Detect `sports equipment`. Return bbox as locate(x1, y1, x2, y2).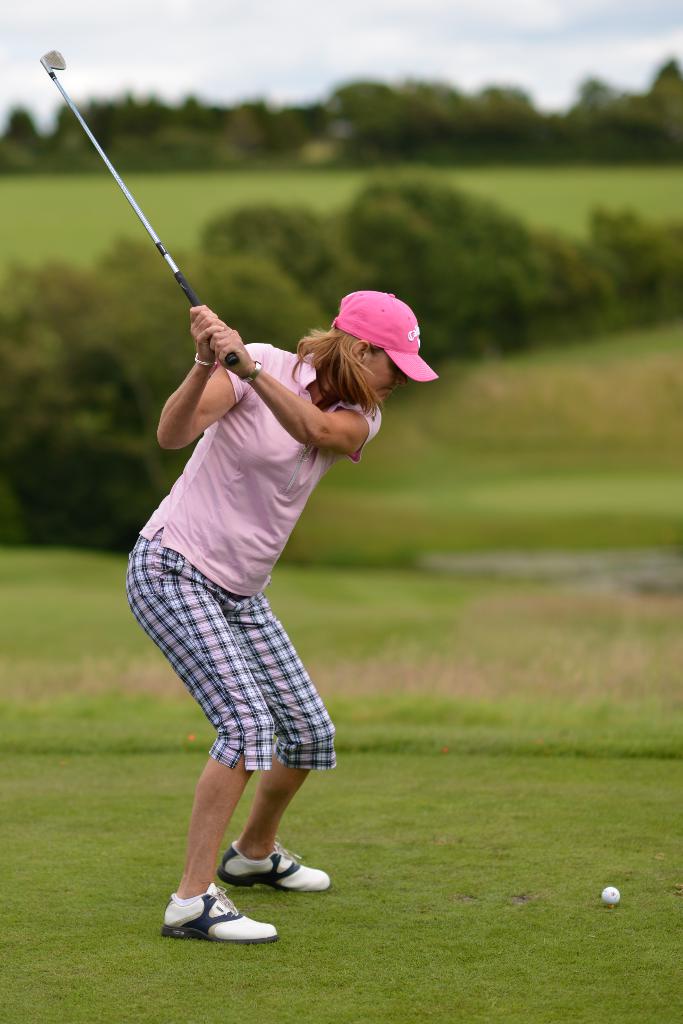
locate(162, 883, 277, 944).
